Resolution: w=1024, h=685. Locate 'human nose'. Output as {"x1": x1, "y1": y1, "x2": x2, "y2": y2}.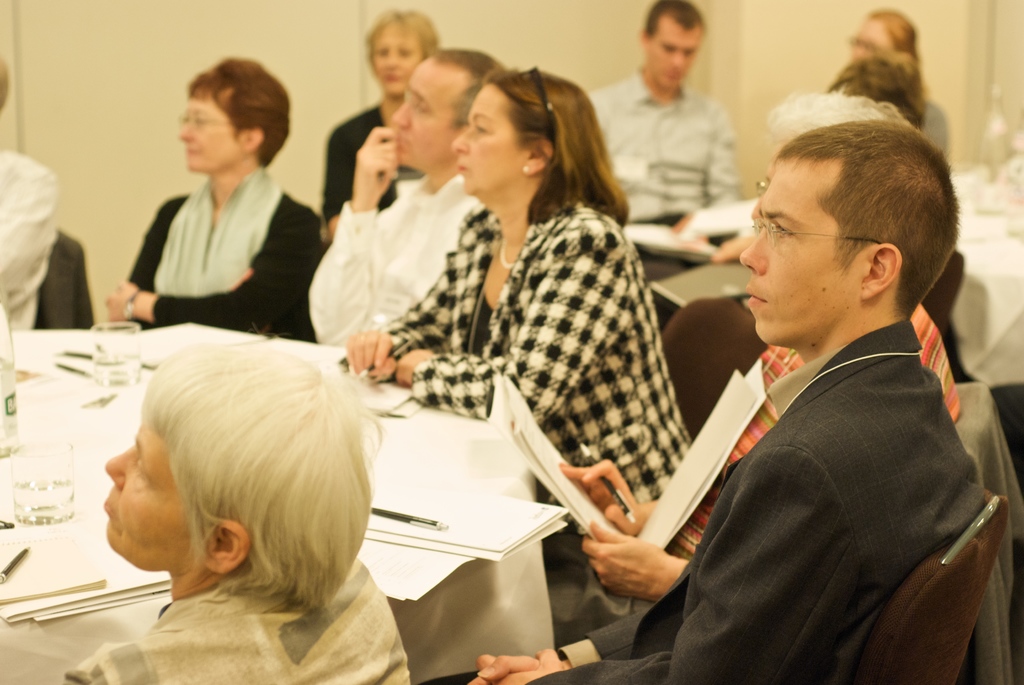
{"x1": 740, "y1": 229, "x2": 767, "y2": 272}.
